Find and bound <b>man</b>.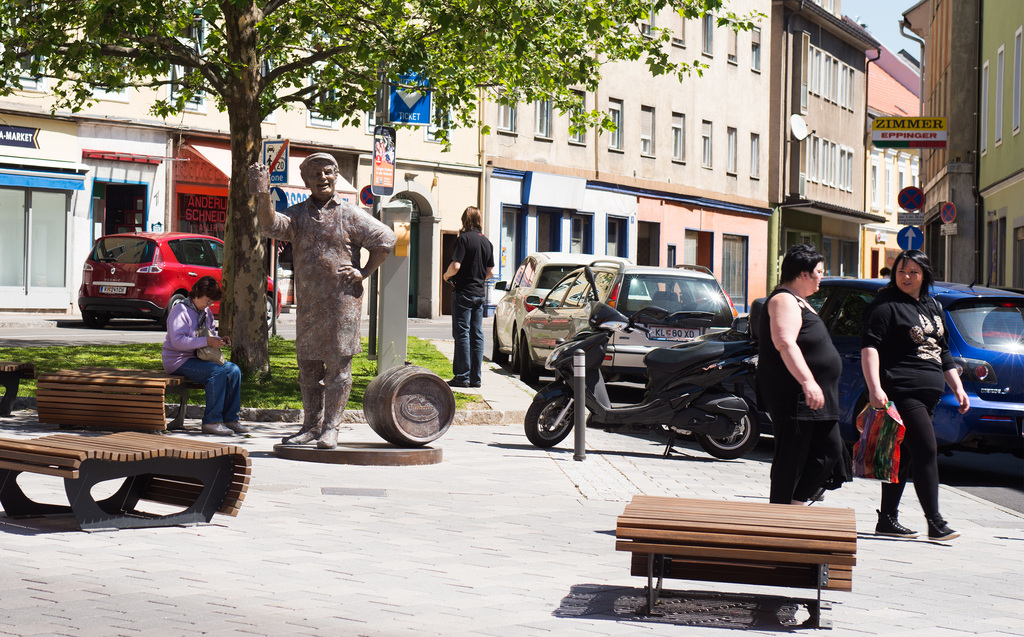
Bound: (262, 154, 383, 443).
